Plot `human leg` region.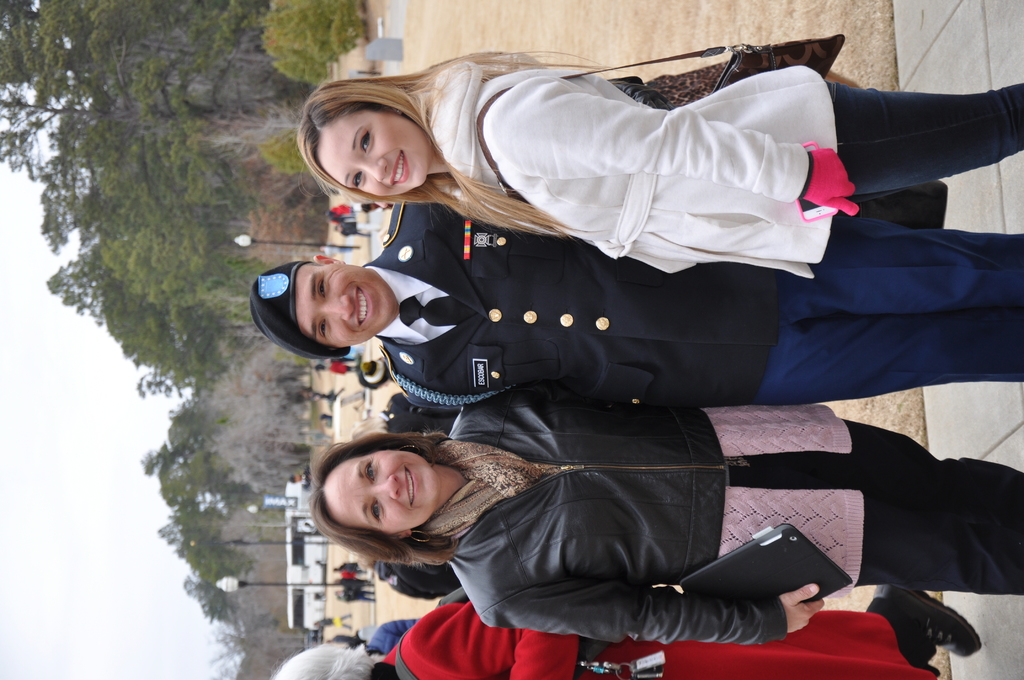
Plotted at region(818, 76, 1023, 203).
